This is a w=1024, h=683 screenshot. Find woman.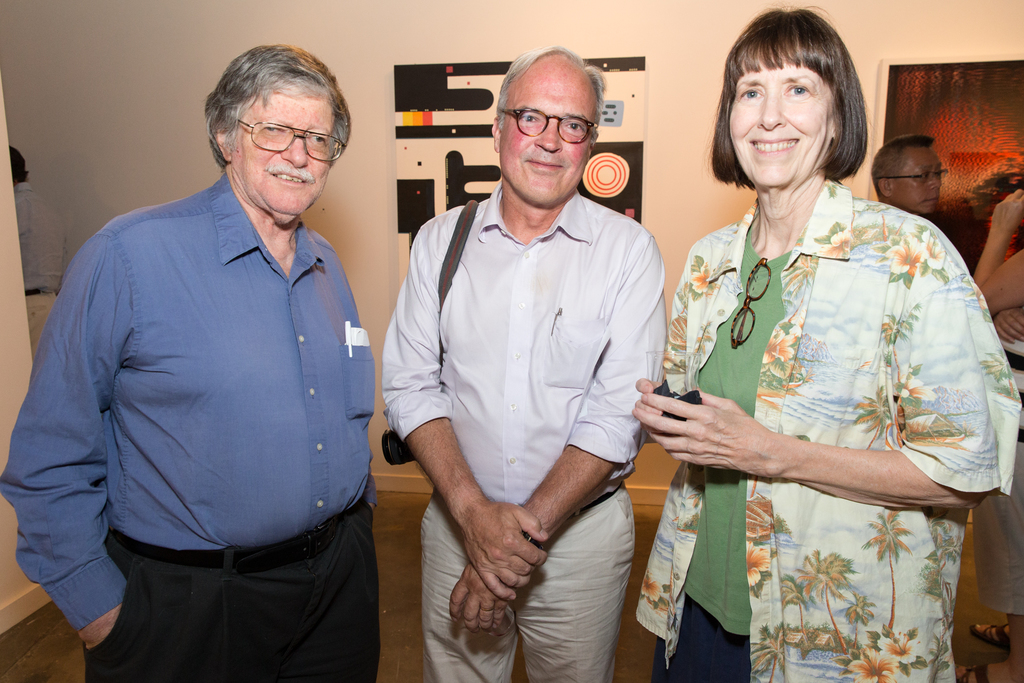
Bounding box: region(383, 71, 688, 641).
